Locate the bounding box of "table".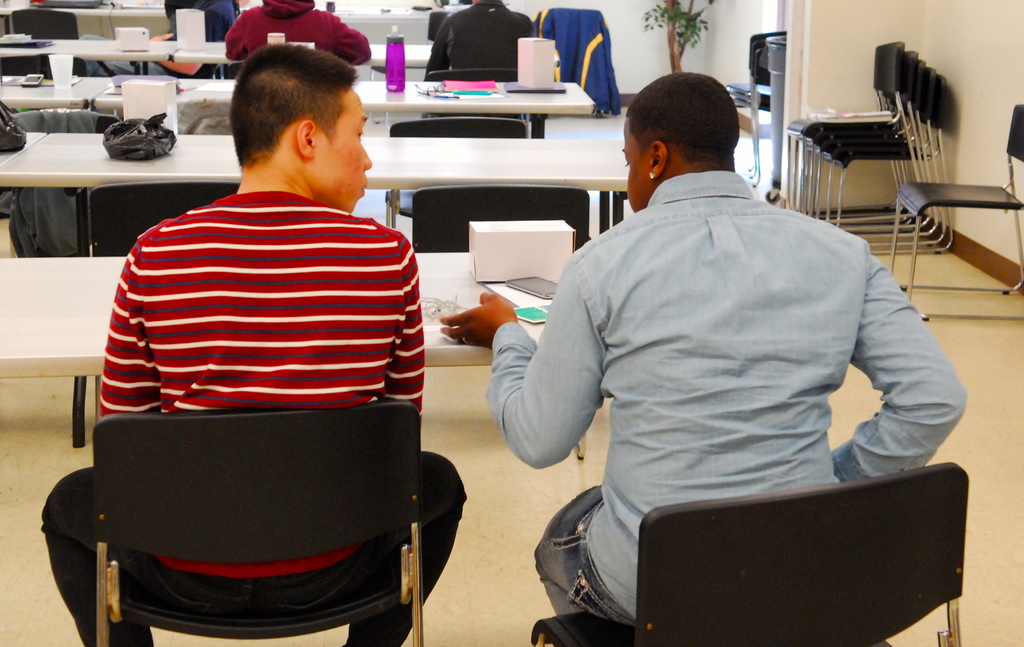
Bounding box: detection(172, 40, 434, 68).
